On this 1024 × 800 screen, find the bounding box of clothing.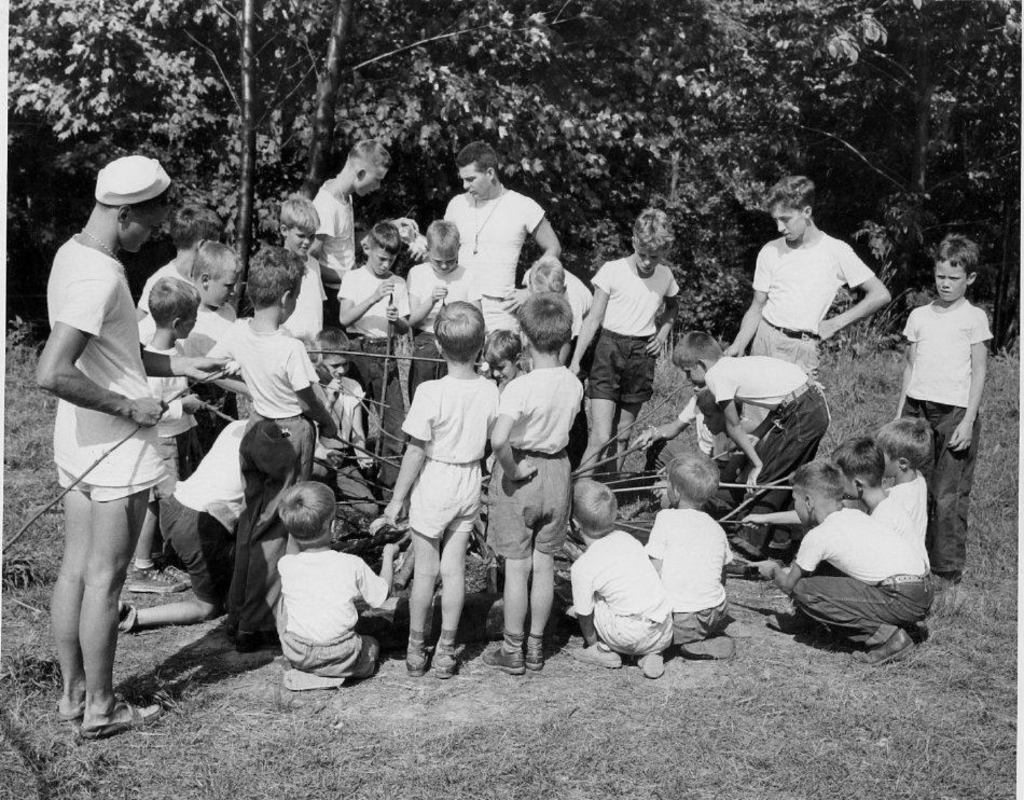
Bounding box: (x1=861, y1=492, x2=922, y2=554).
